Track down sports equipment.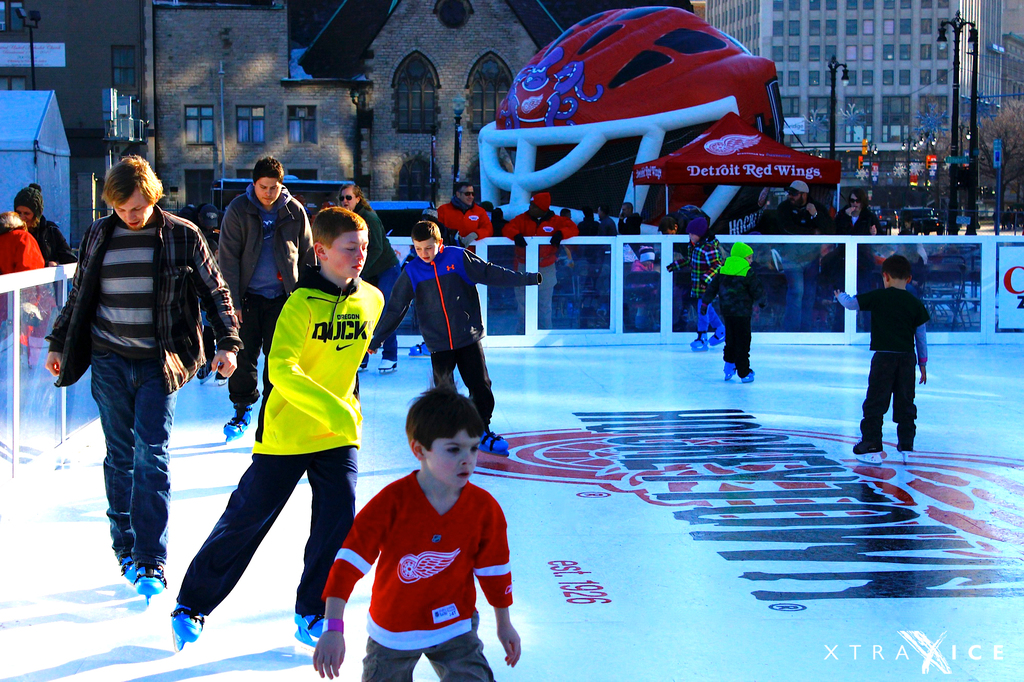
Tracked to [172, 607, 207, 651].
